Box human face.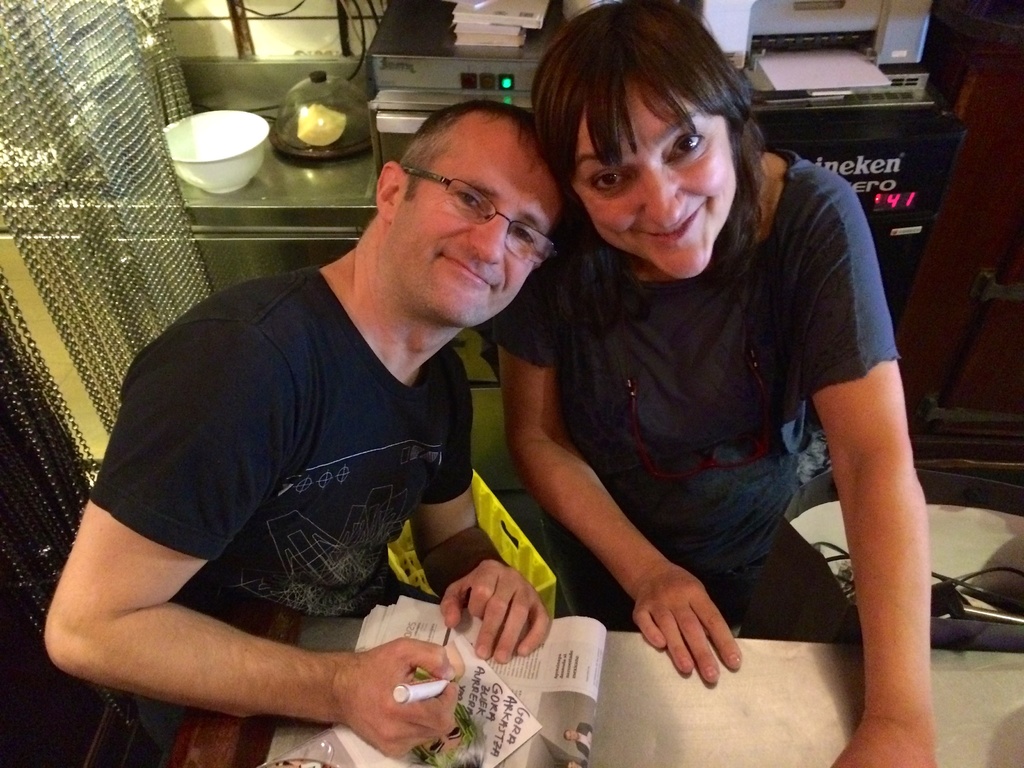
region(566, 80, 738, 280).
